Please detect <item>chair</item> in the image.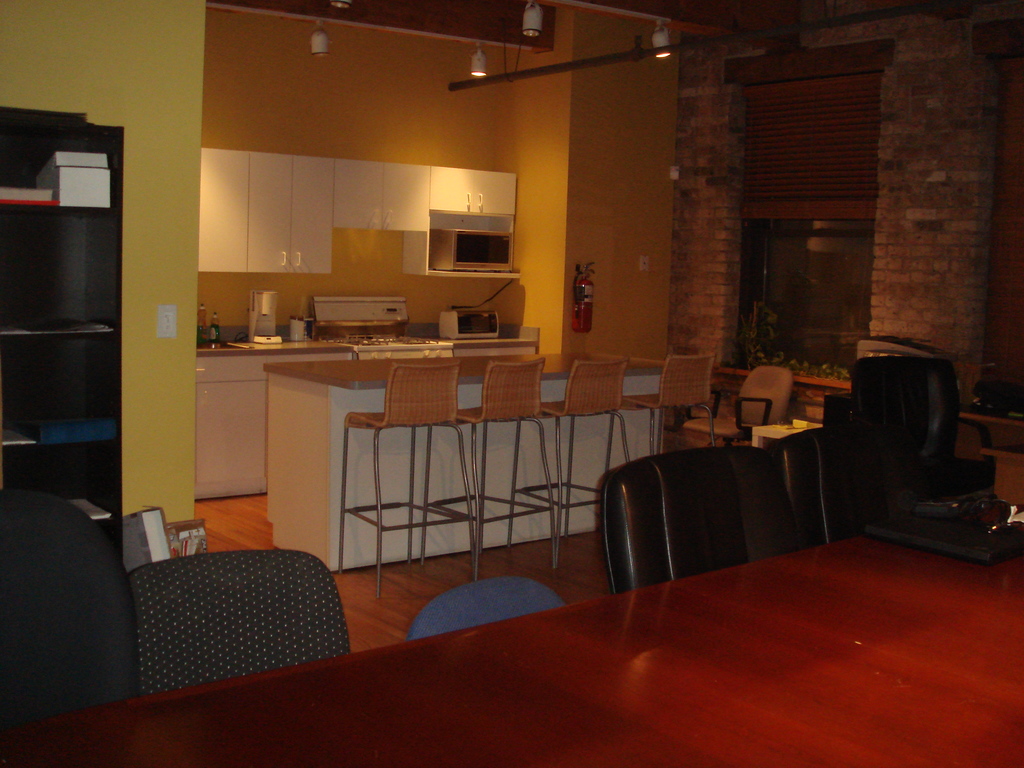
{"left": 607, "top": 353, "right": 712, "bottom": 479}.
